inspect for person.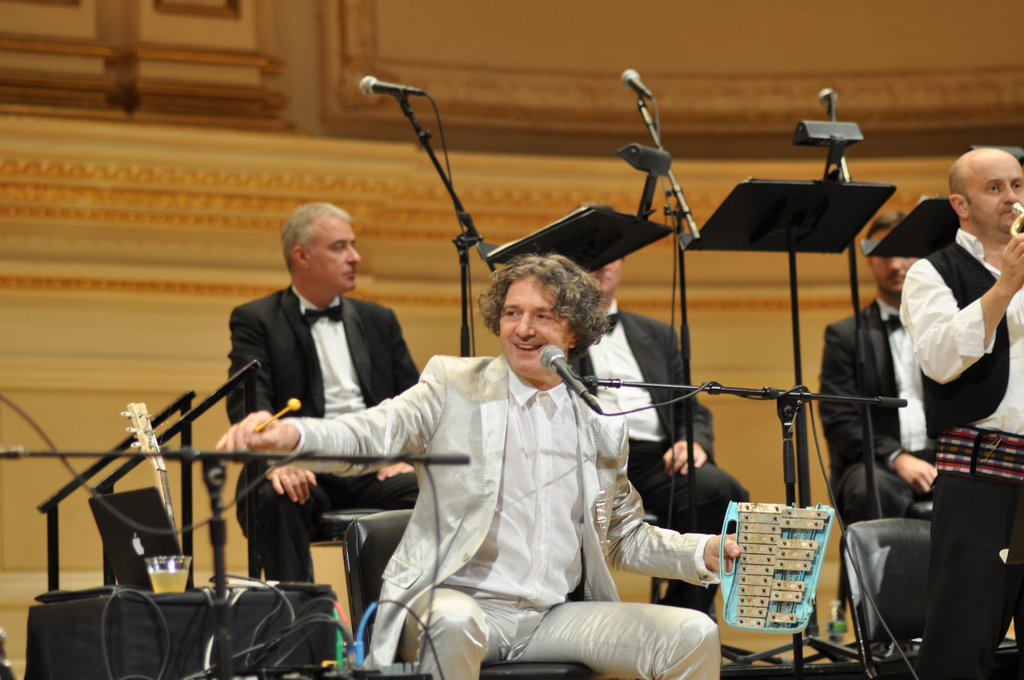
Inspection: 895,147,1023,679.
